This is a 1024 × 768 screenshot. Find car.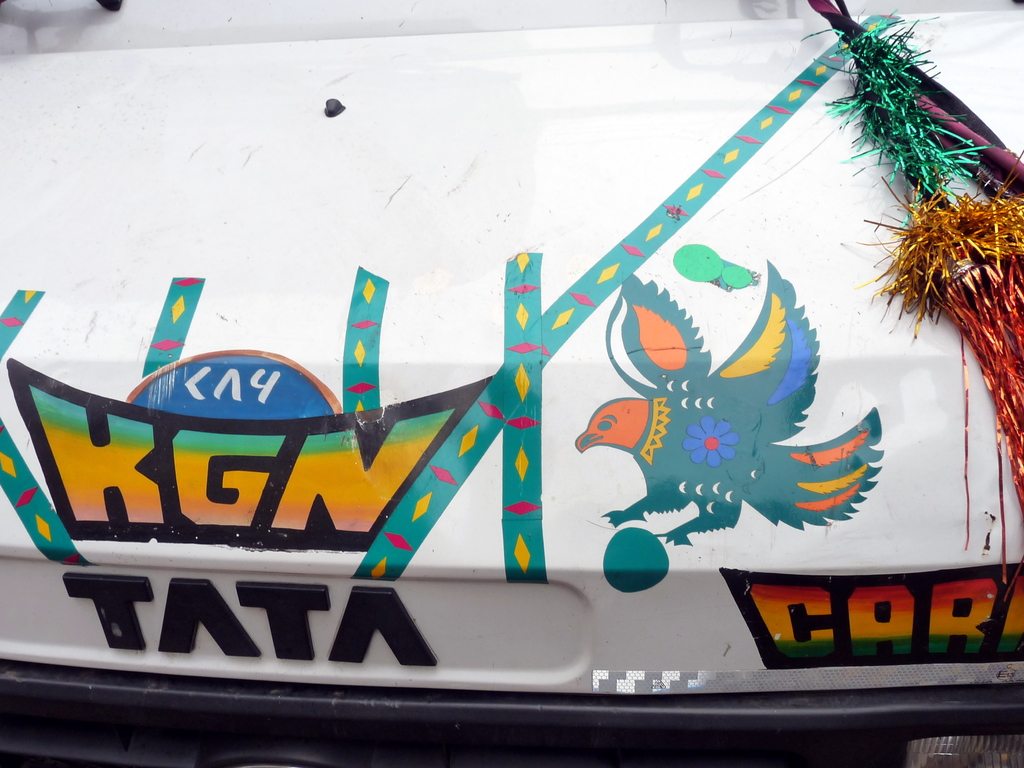
Bounding box: BBox(0, 1, 1023, 767).
